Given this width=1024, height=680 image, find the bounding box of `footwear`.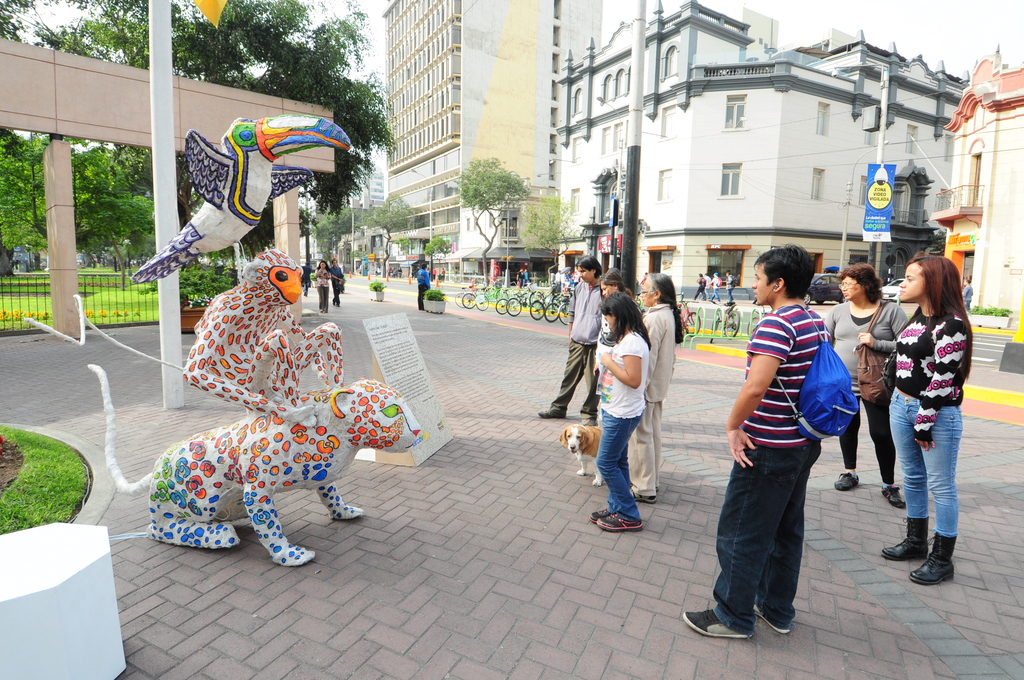
[580,418,598,425].
